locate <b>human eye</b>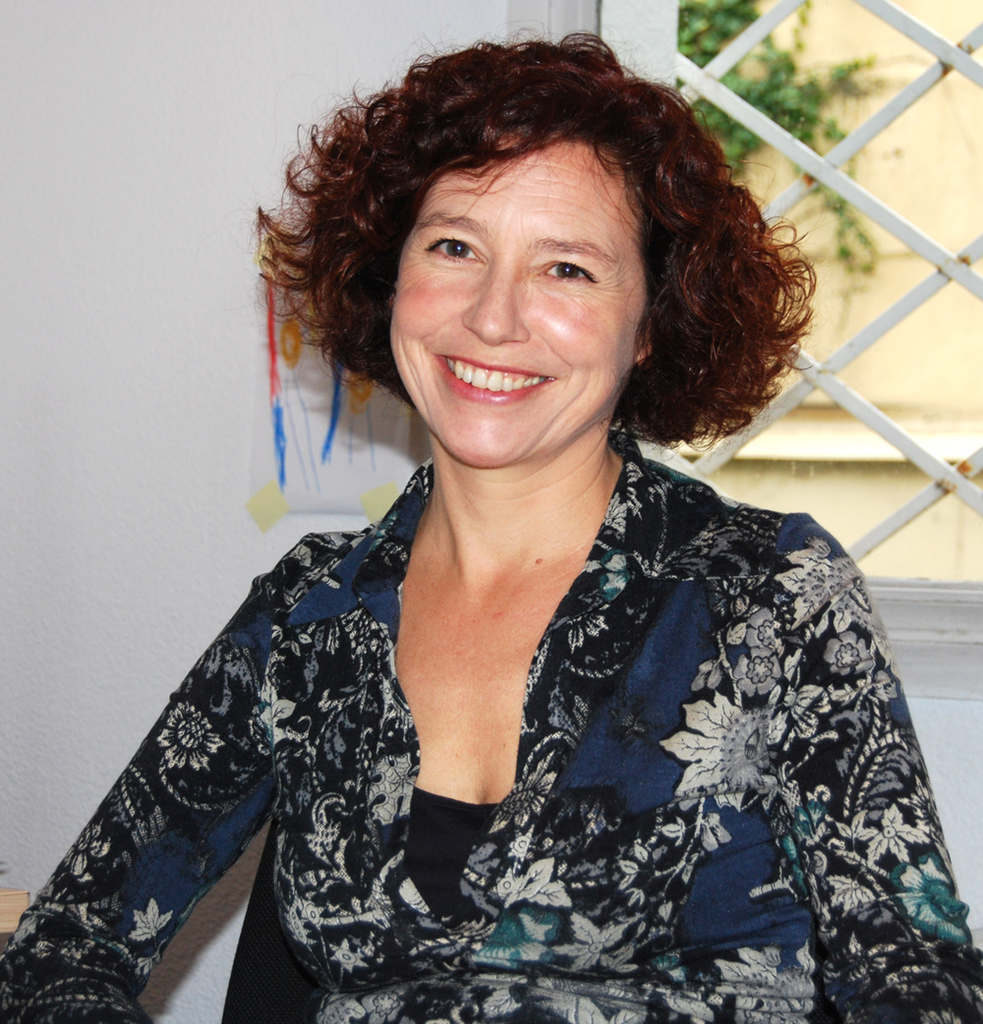
detection(428, 232, 490, 271)
